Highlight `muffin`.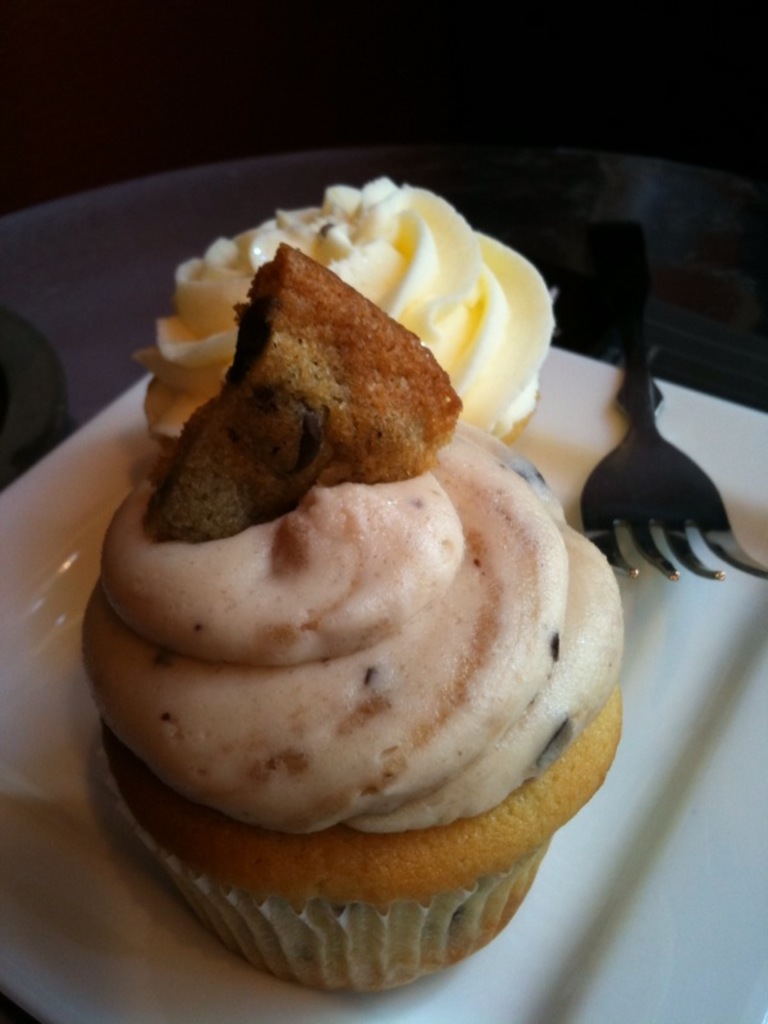
Highlighted region: (left=131, top=165, right=553, bottom=461).
